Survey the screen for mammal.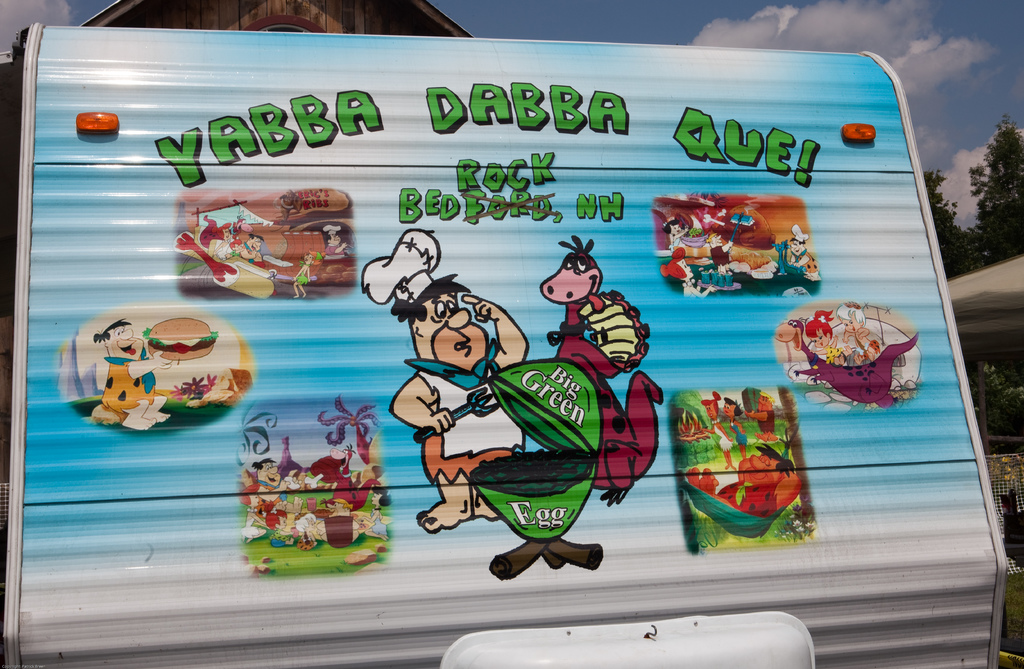
Survey found: BBox(265, 506, 302, 536).
